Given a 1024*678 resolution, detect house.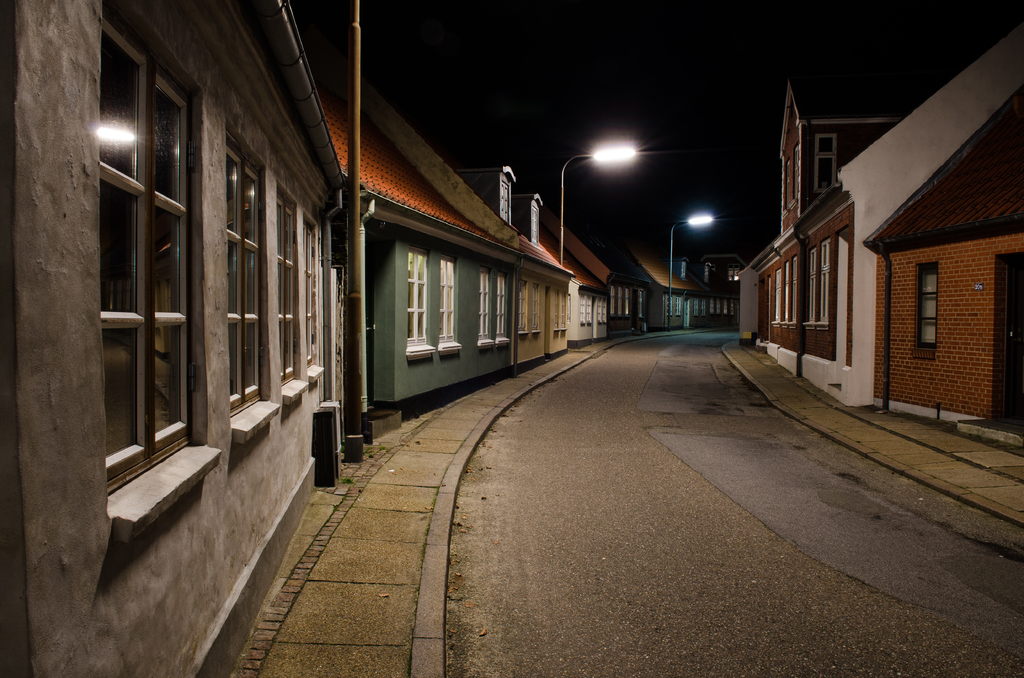
[312,0,524,428].
